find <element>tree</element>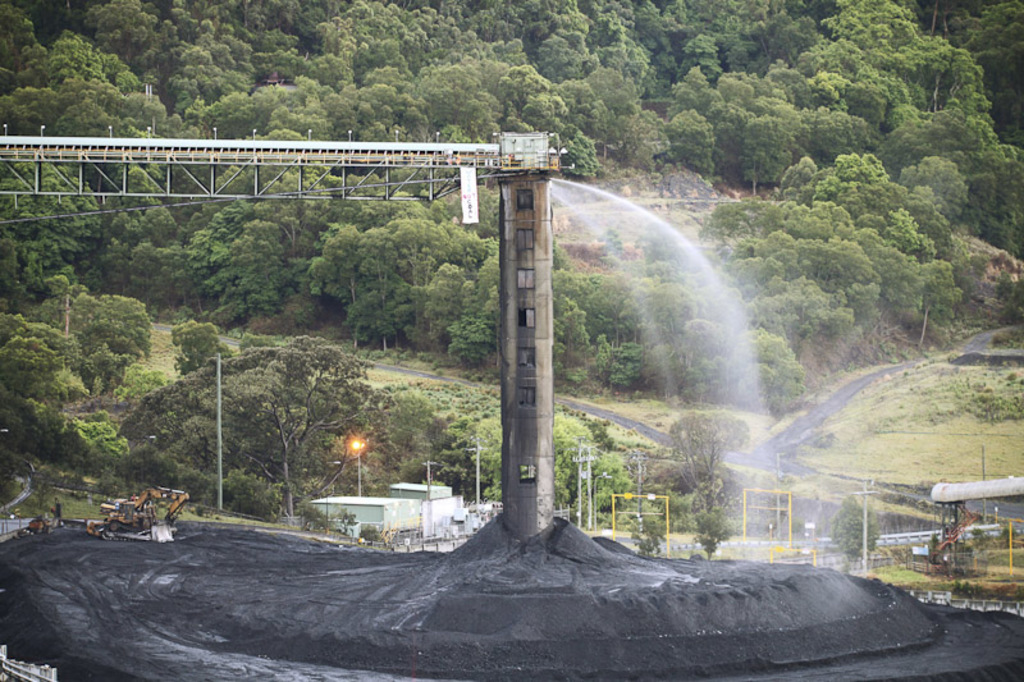
l=690, t=509, r=733, b=559
